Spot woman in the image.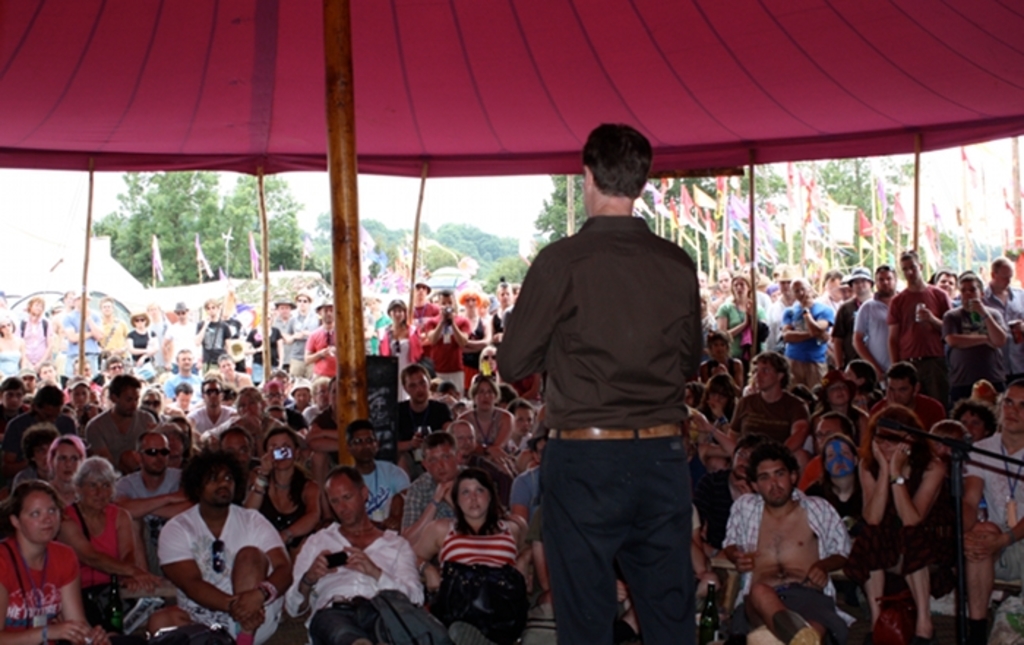
woman found at <bbox>3, 469, 88, 638</bbox>.
